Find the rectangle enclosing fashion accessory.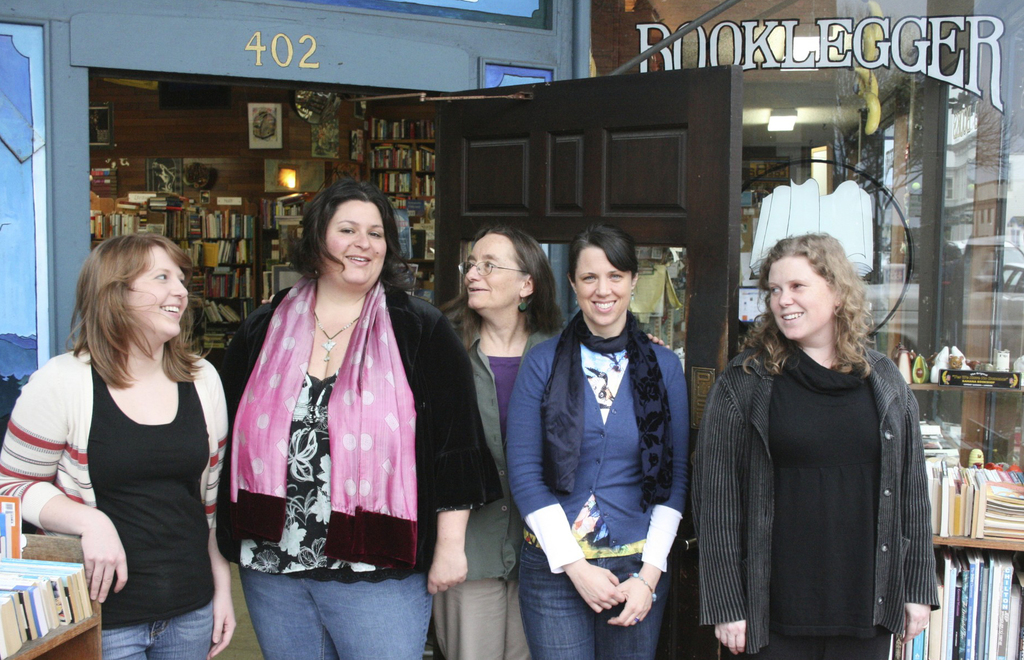
left=517, top=292, right=527, bottom=313.
